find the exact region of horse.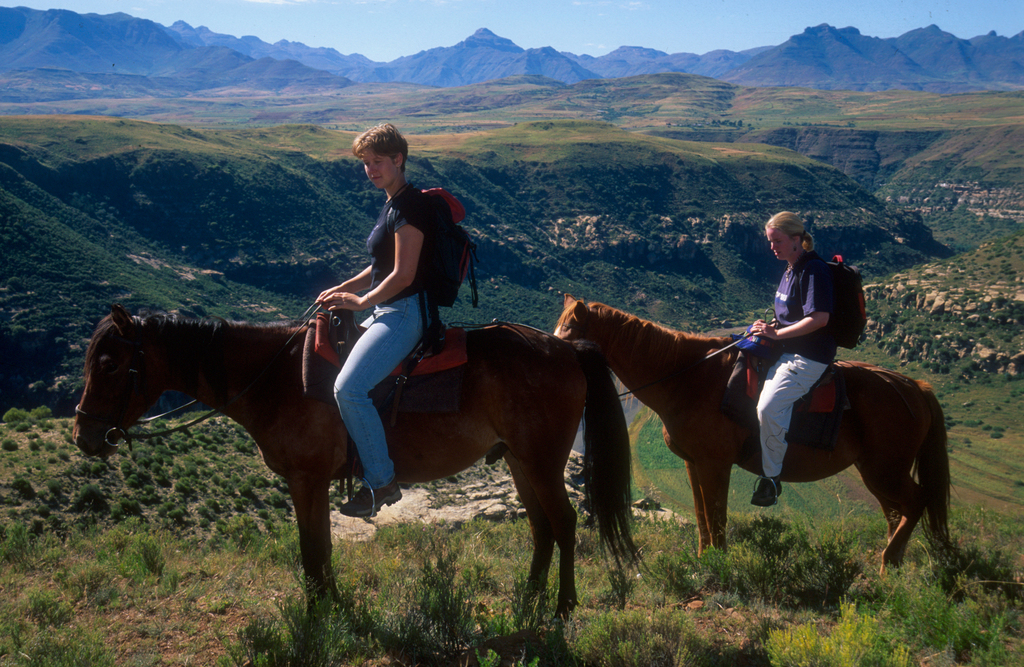
Exact region: (551, 288, 956, 585).
